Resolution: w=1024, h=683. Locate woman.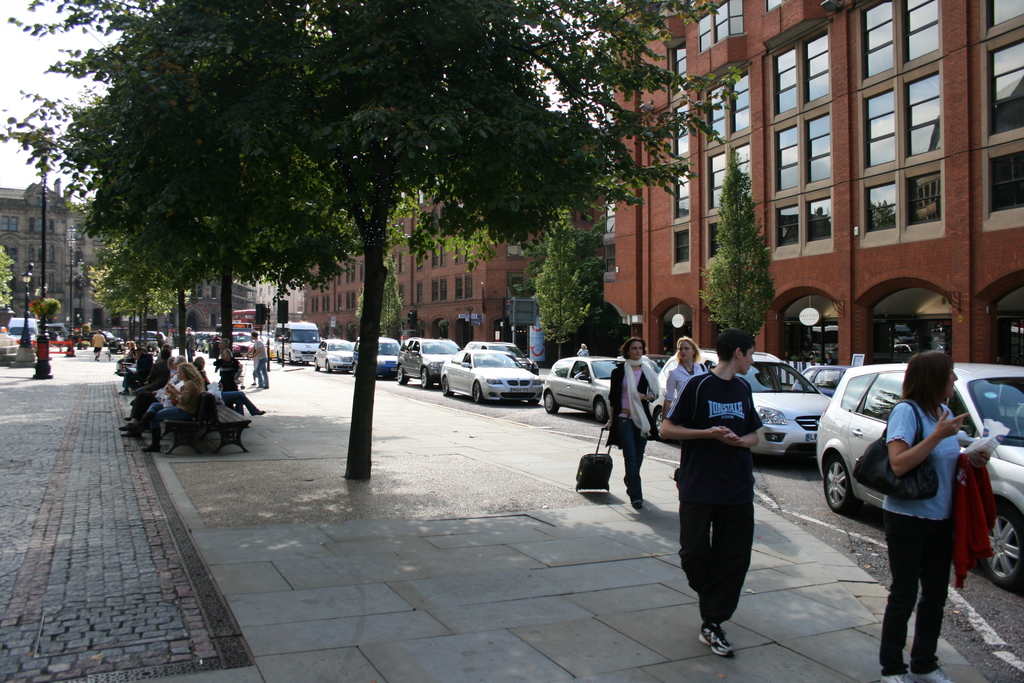
detection(576, 342, 589, 358).
